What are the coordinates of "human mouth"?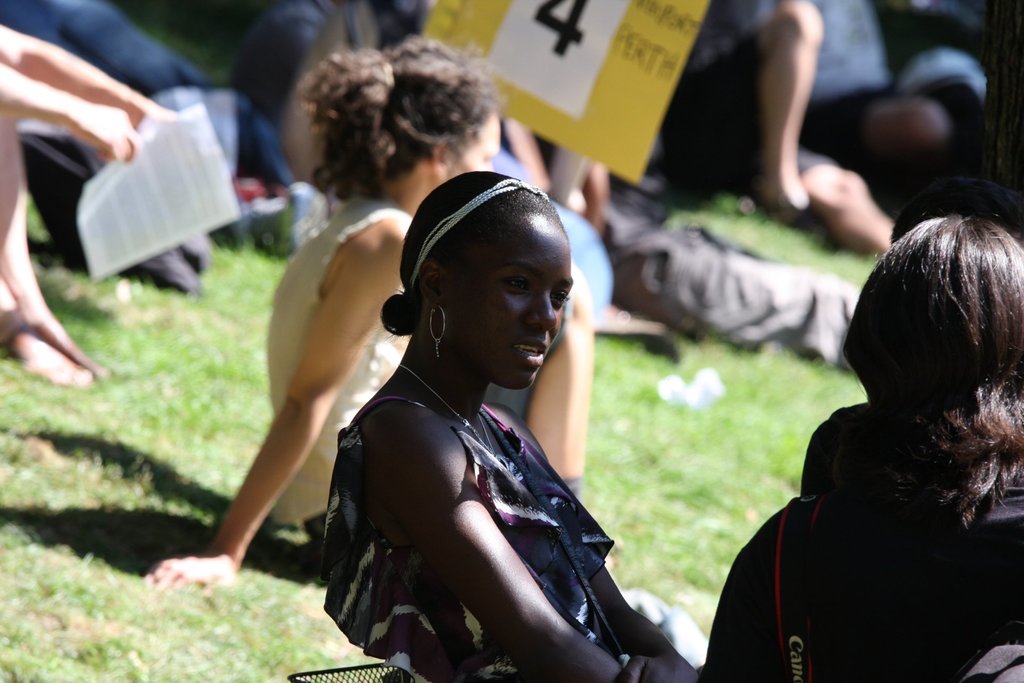
506 328 550 367.
